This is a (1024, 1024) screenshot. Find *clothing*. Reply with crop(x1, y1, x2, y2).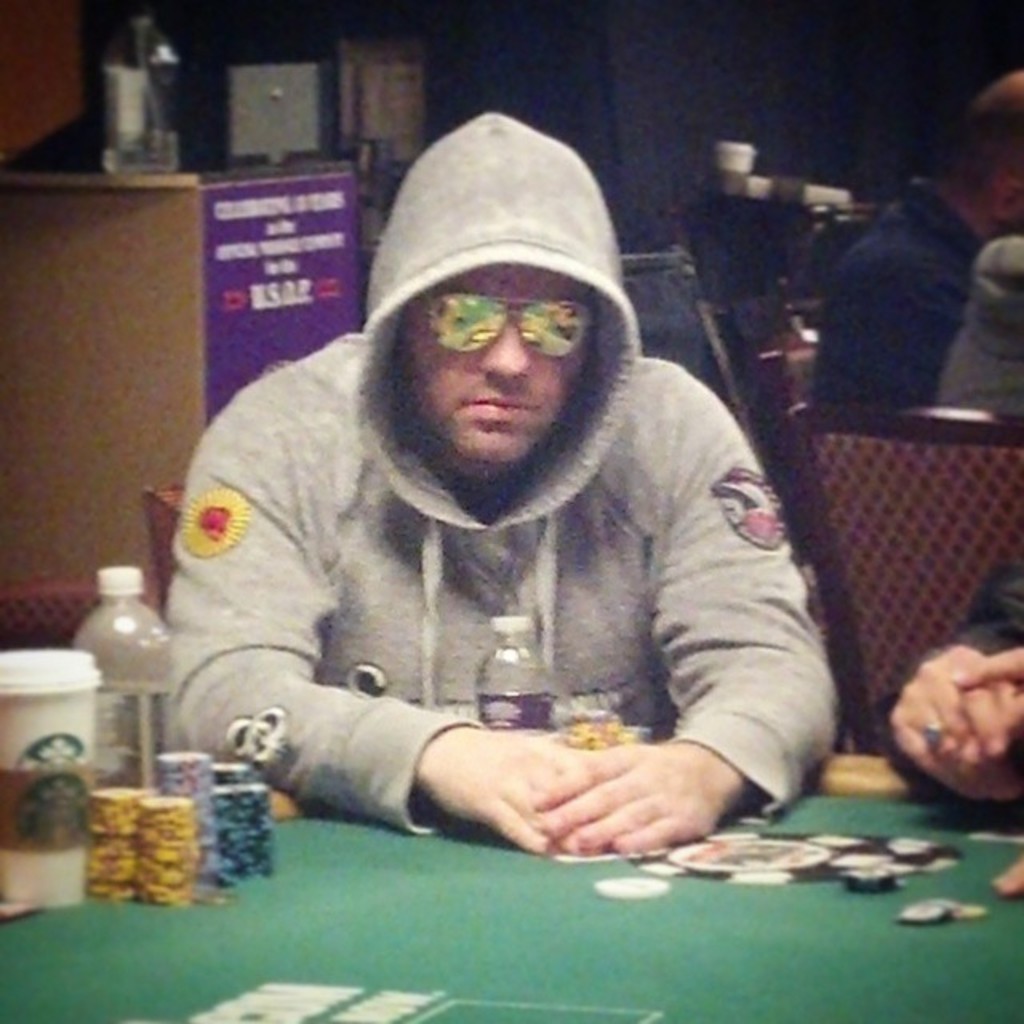
crop(165, 104, 846, 827).
